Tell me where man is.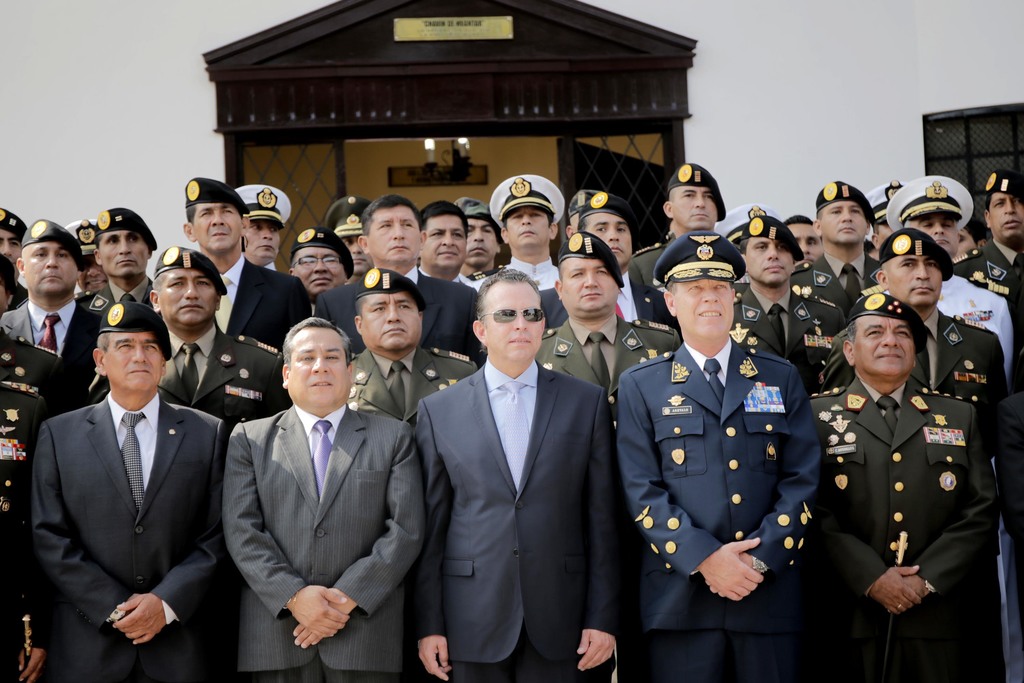
man is at x1=479, y1=170, x2=566, y2=294.
